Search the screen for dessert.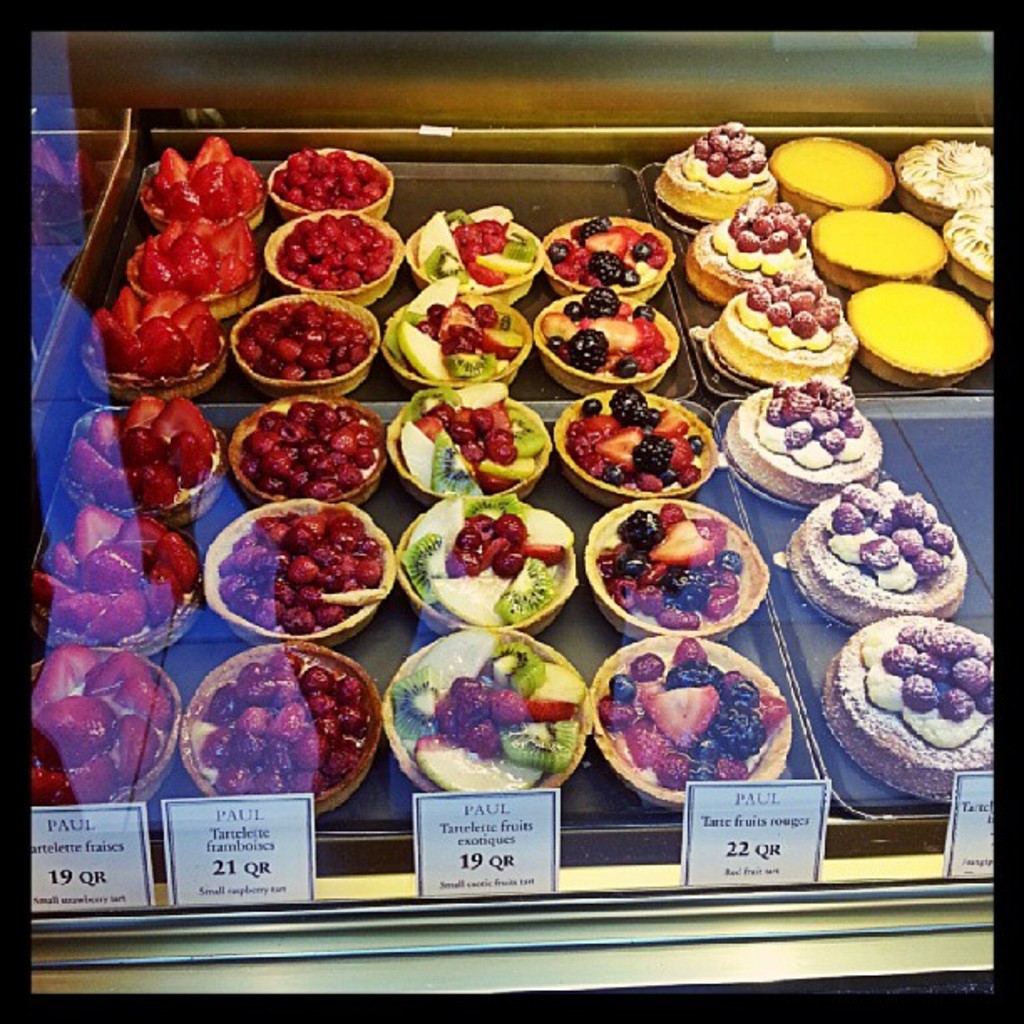
Found at box=[201, 654, 373, 786].
